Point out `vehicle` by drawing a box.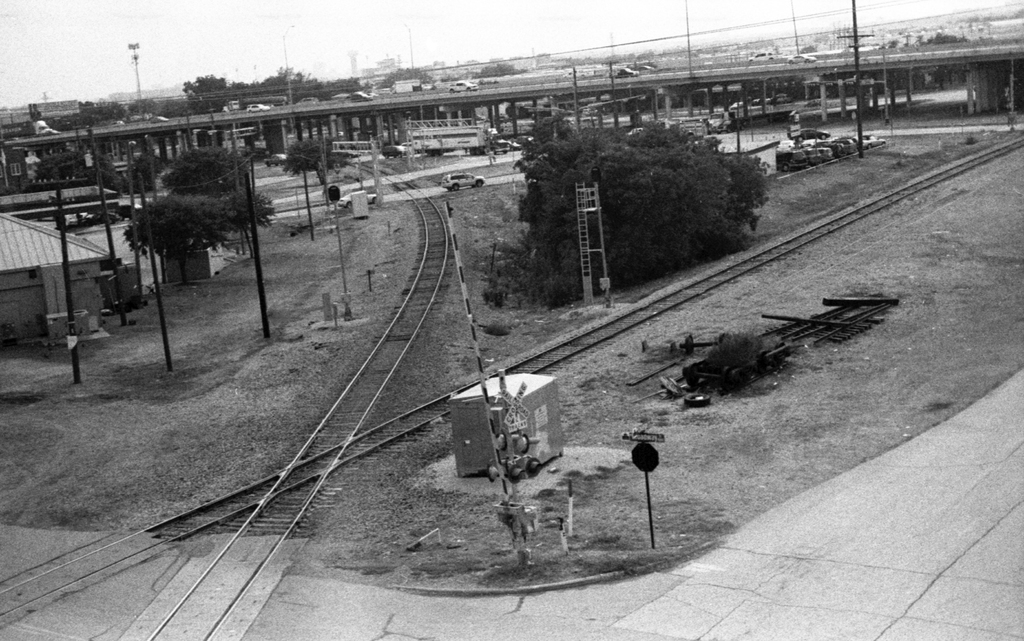
[377, 139, 408, 159].
